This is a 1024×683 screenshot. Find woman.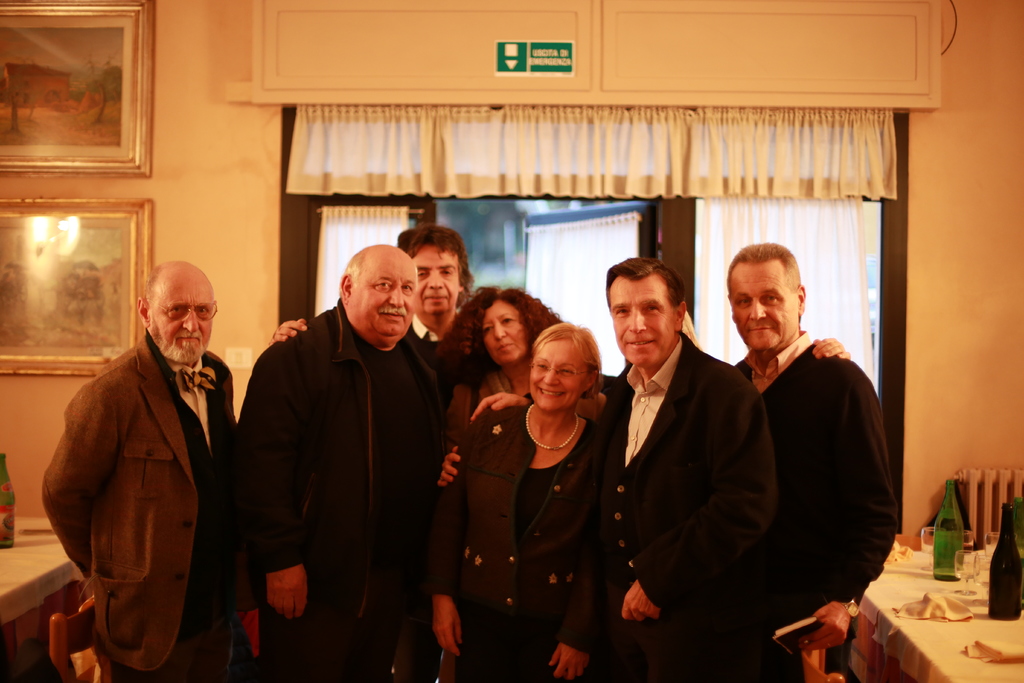
Bounding box: region(437, 287, 612, 488).
